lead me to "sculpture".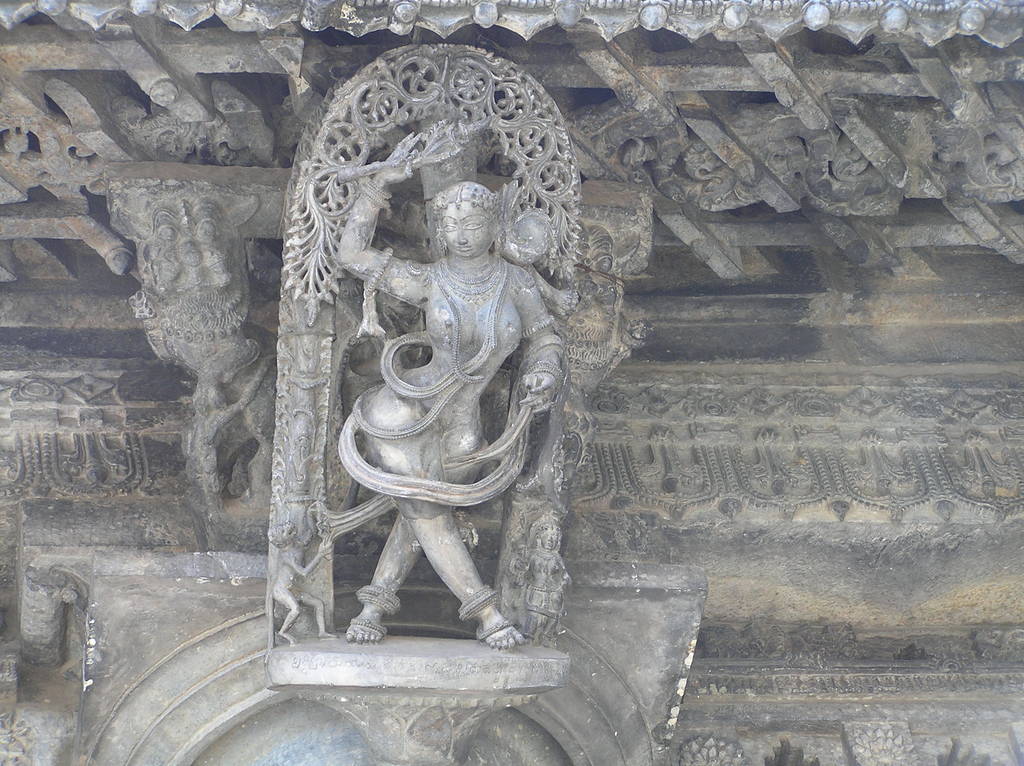
Lead to 799 93 904 221.
